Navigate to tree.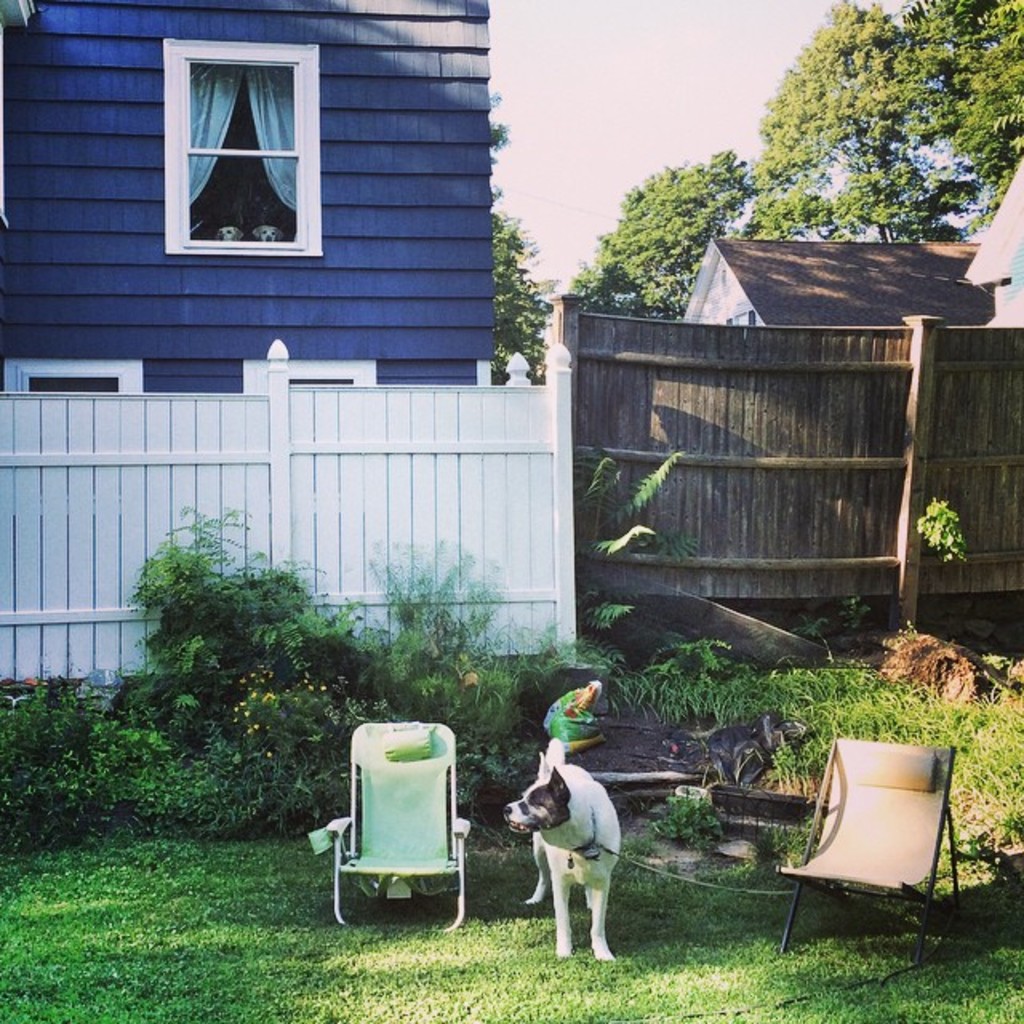
Navigation target: <box>898,0,1022,221</box>.
